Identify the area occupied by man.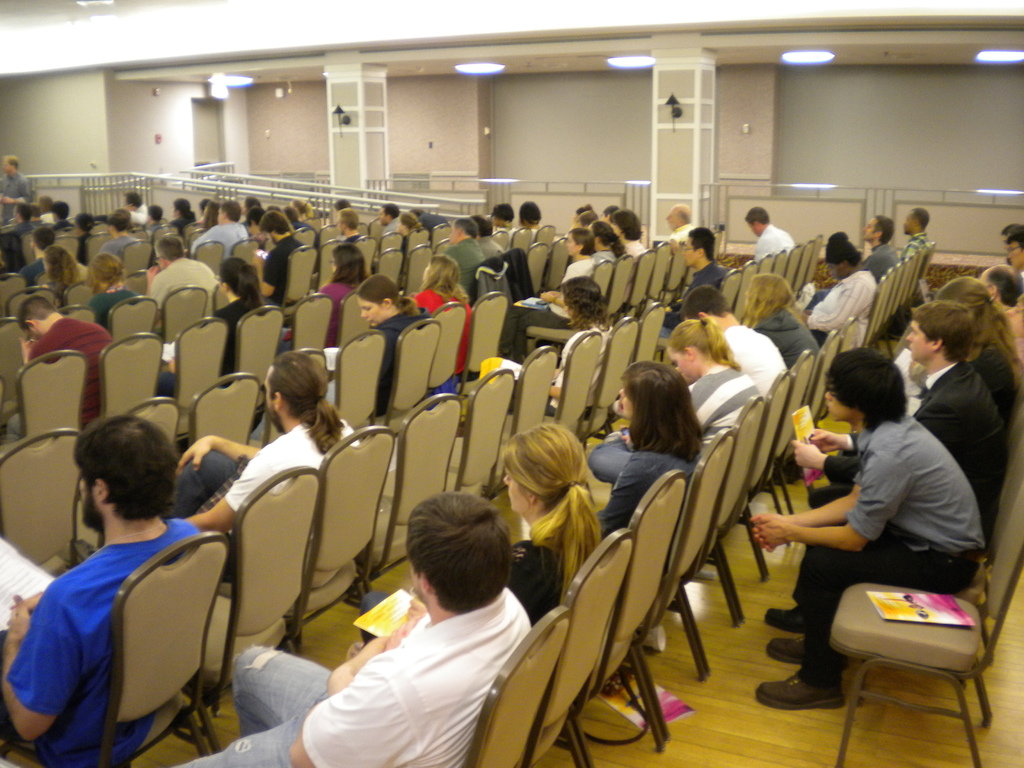
Area: rect(284, 205, 313, 230).
